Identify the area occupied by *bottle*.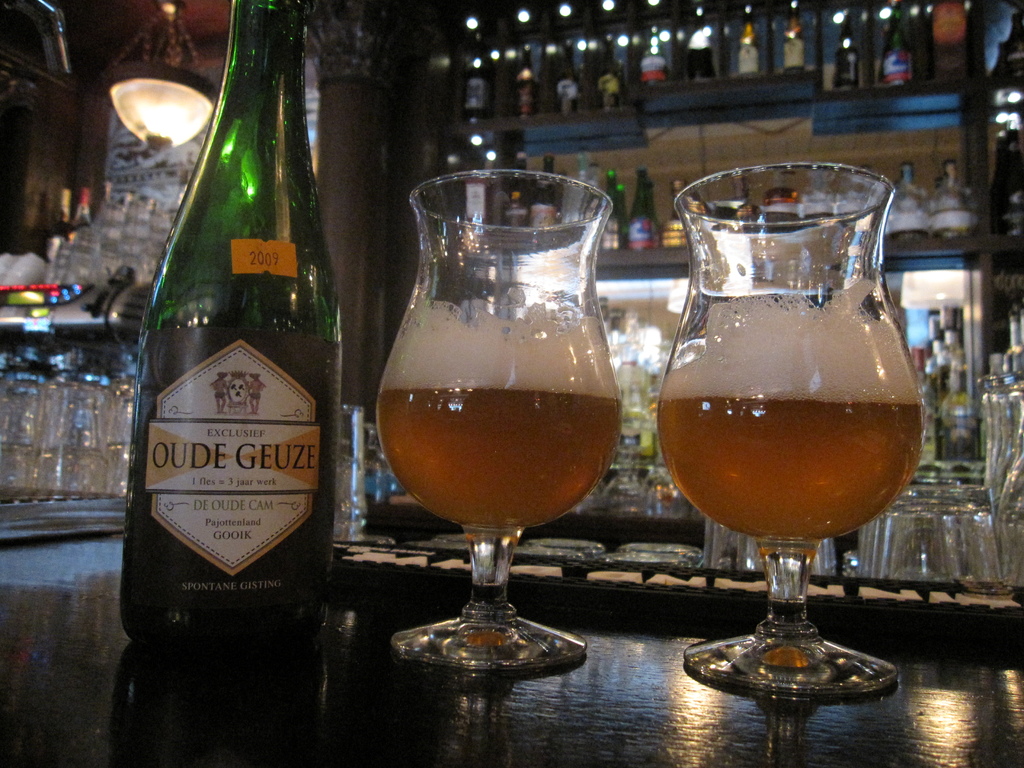
Area: BBox(564, 147, 602, 237).
